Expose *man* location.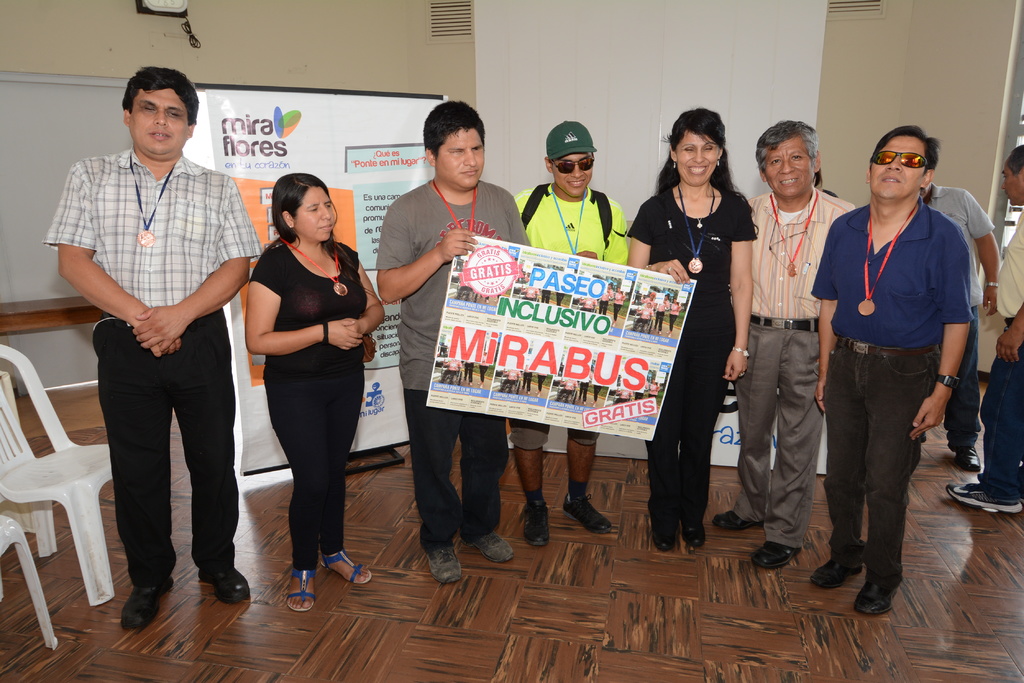
Exposed at left=919, top=173, right=1004, bottom=480.
